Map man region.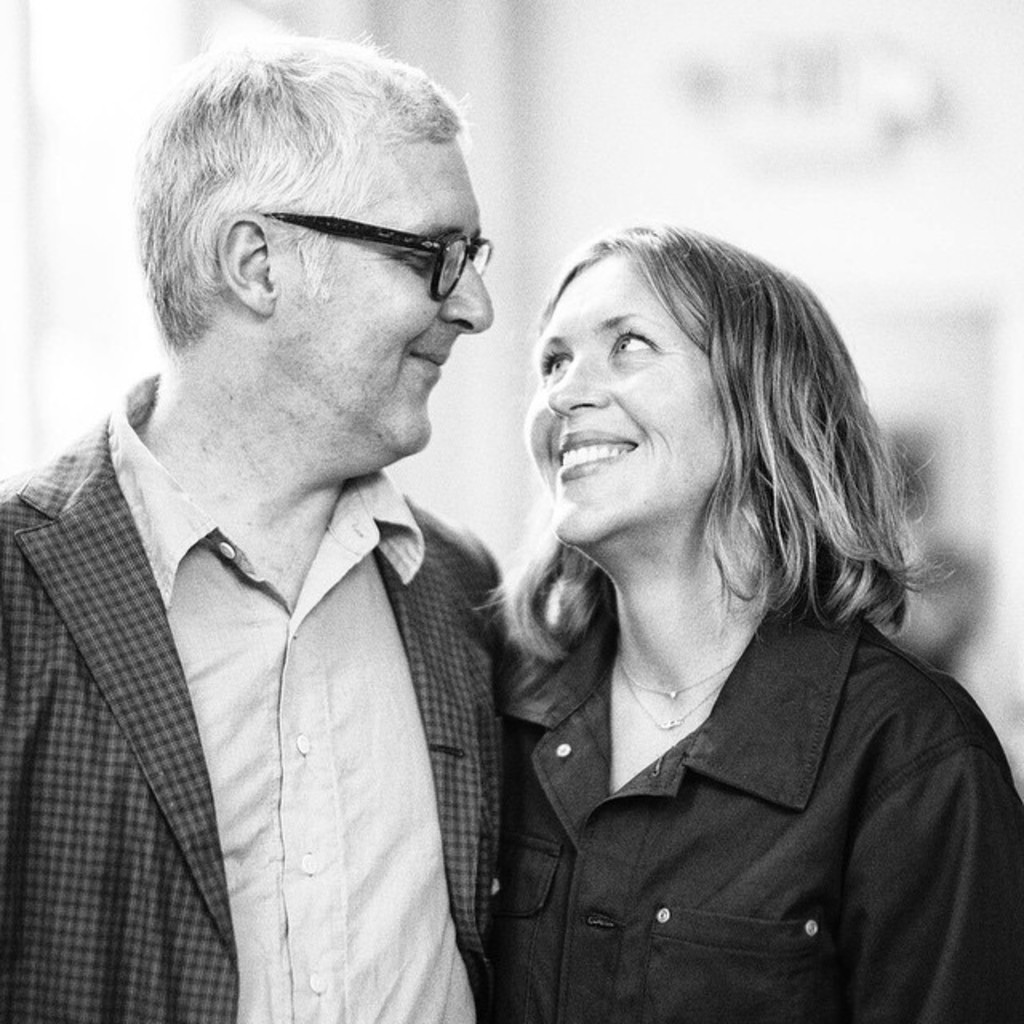
Mapped to 0:22:498:1022.
